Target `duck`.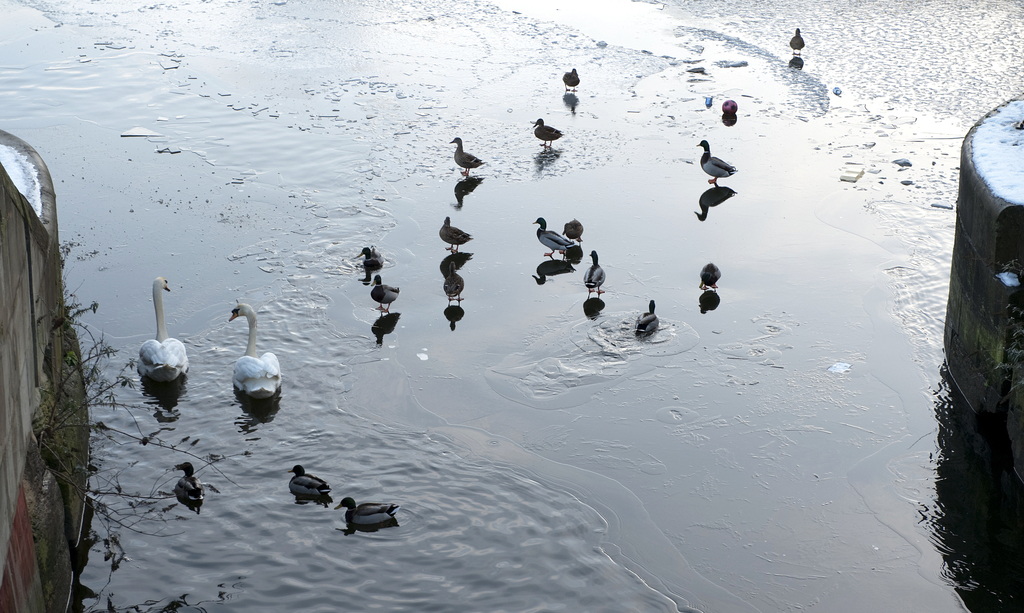
Target region: pyautogui.locateOnScreen(533, 115, 567, 157).
